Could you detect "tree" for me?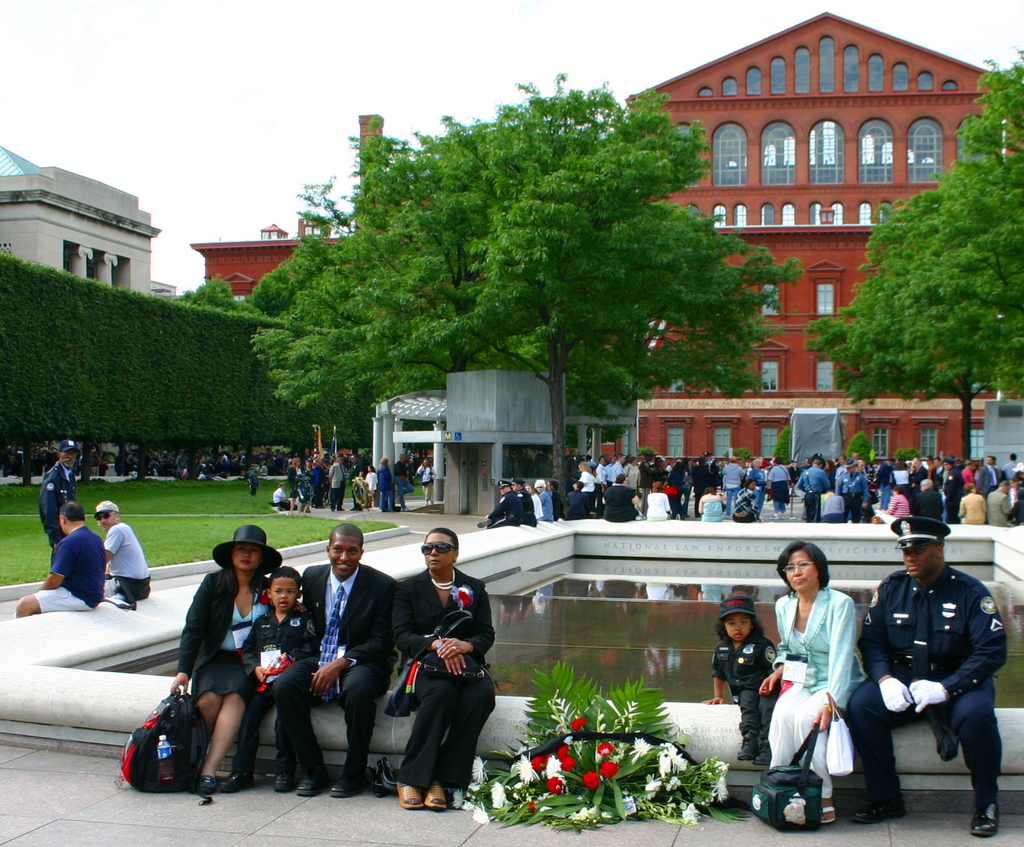
Detection result: bbox=[771, 426, 793, 464].
